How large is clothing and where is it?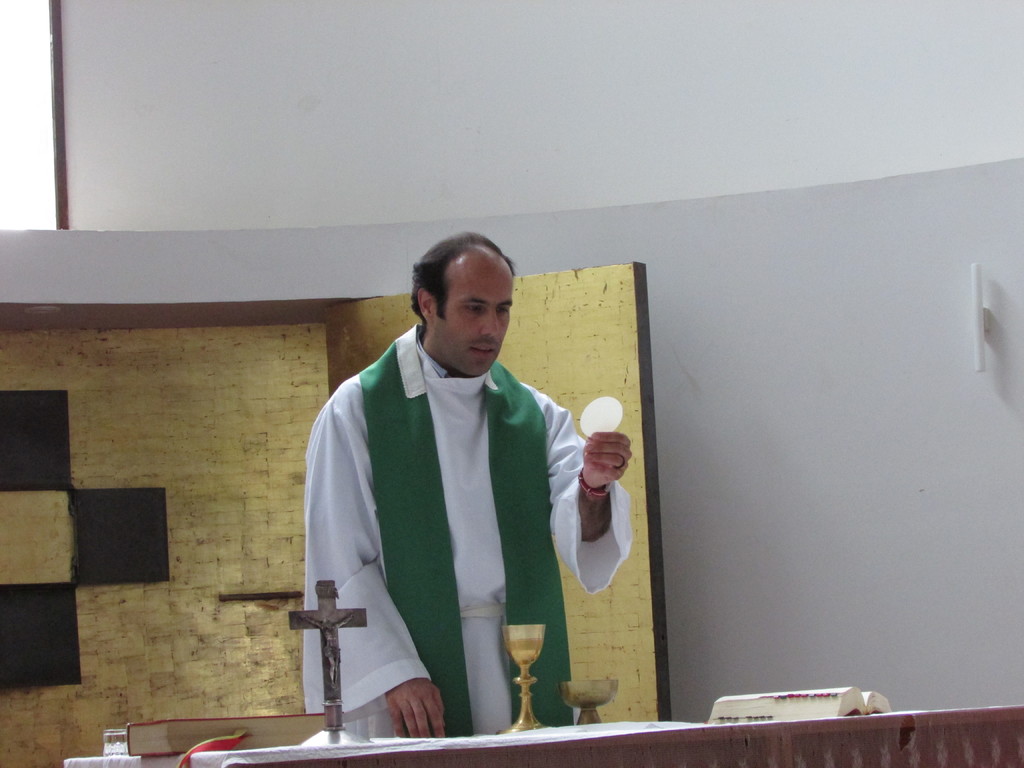
Bounding box: {"x1": 307, "y1": 338, "x2": 636, "y2": 724}.
